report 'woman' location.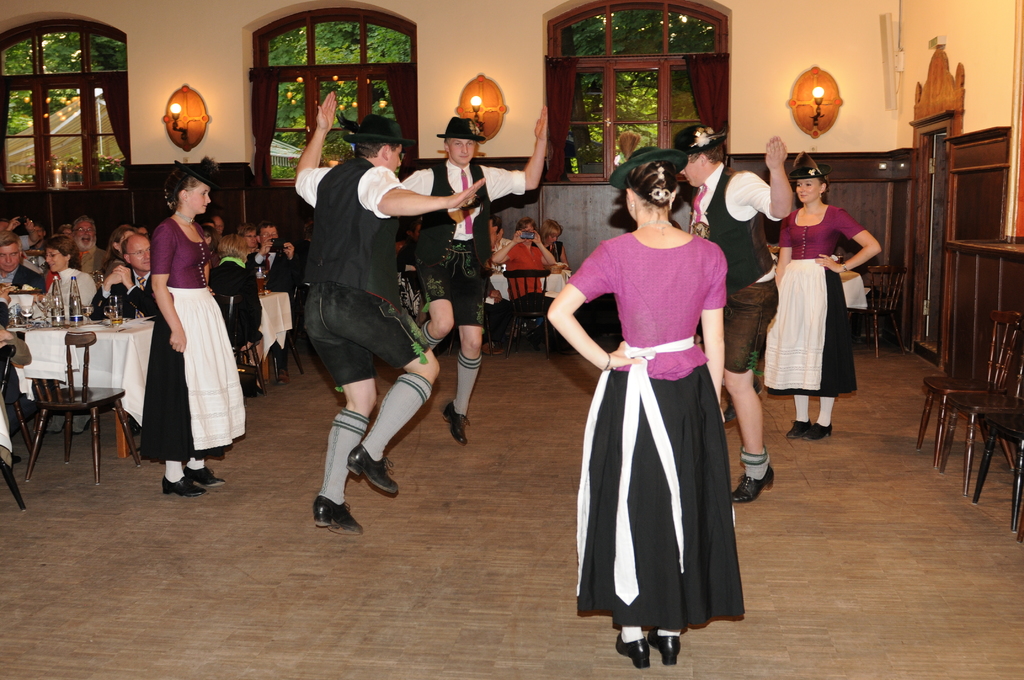
Report: box=[104, 224, 140, 275].
